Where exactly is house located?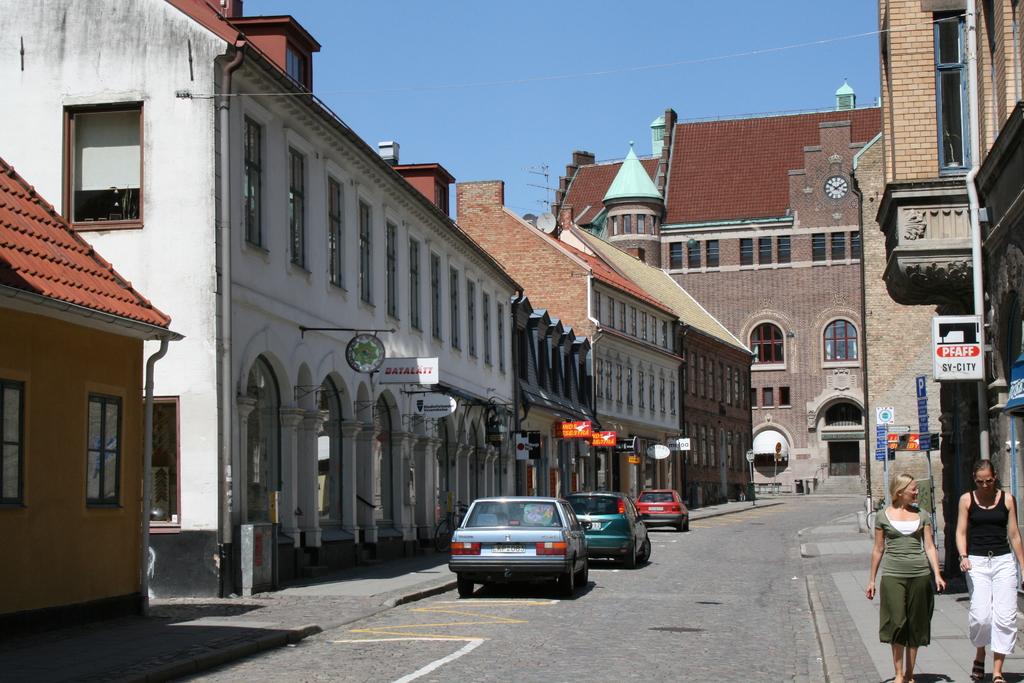
Its bounding box is x1=0, y1=0, x2=520, y2=555.
